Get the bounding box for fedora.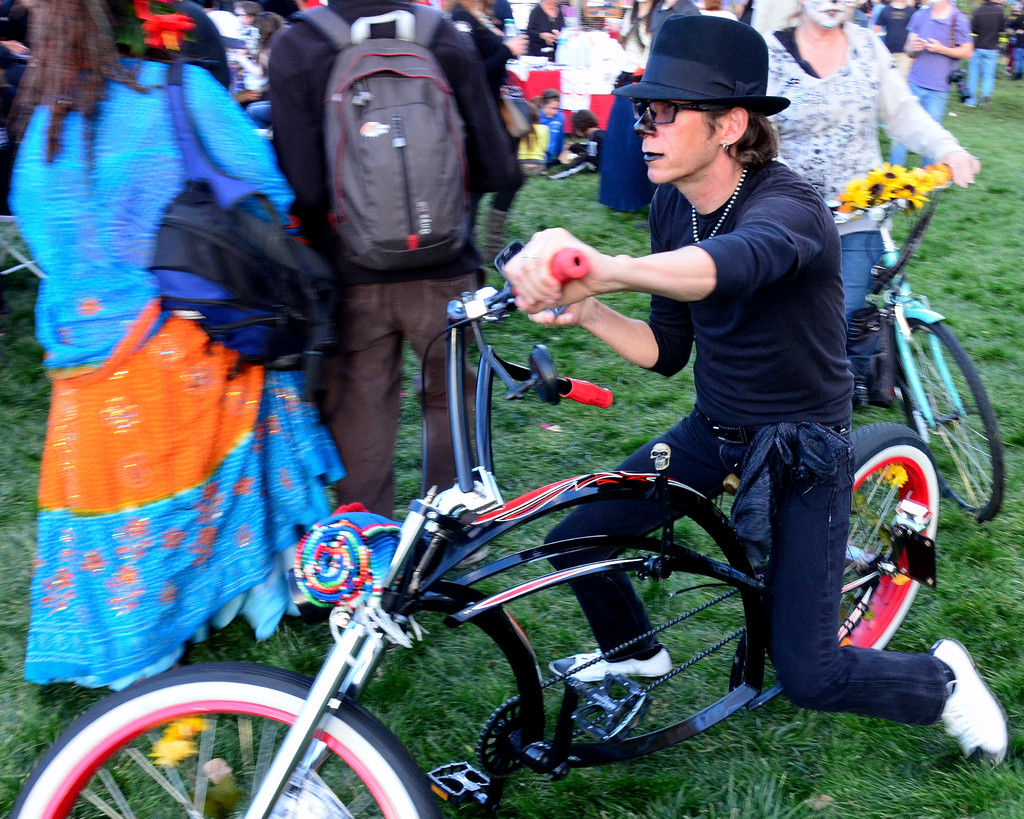
611/8/787/105.
